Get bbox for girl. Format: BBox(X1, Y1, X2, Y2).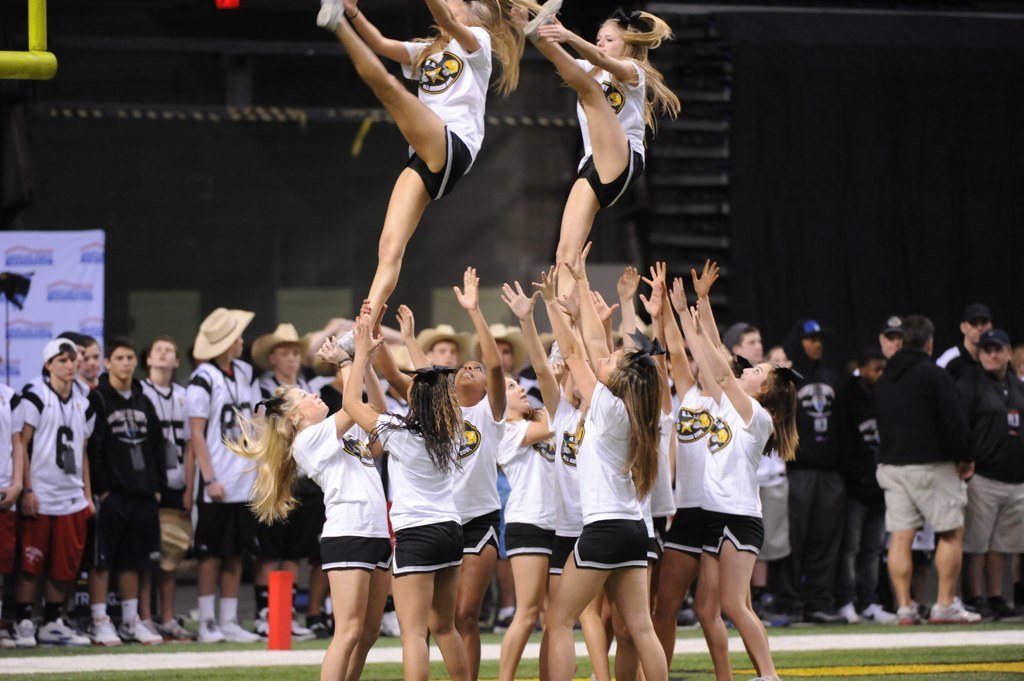
BBox(511, 1, 684, 364).
